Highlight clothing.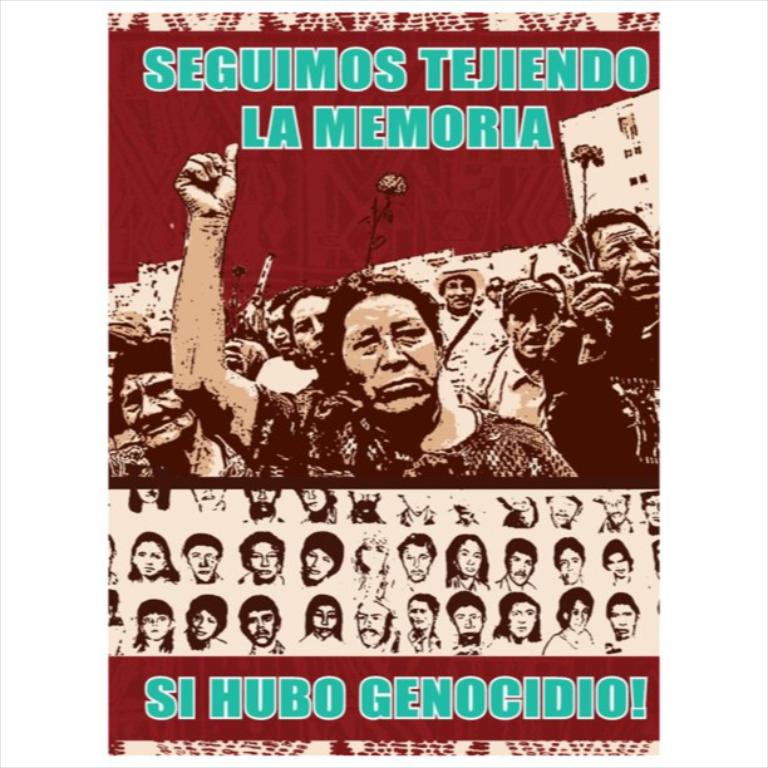
Highlighted region: (492,576,540,596).
